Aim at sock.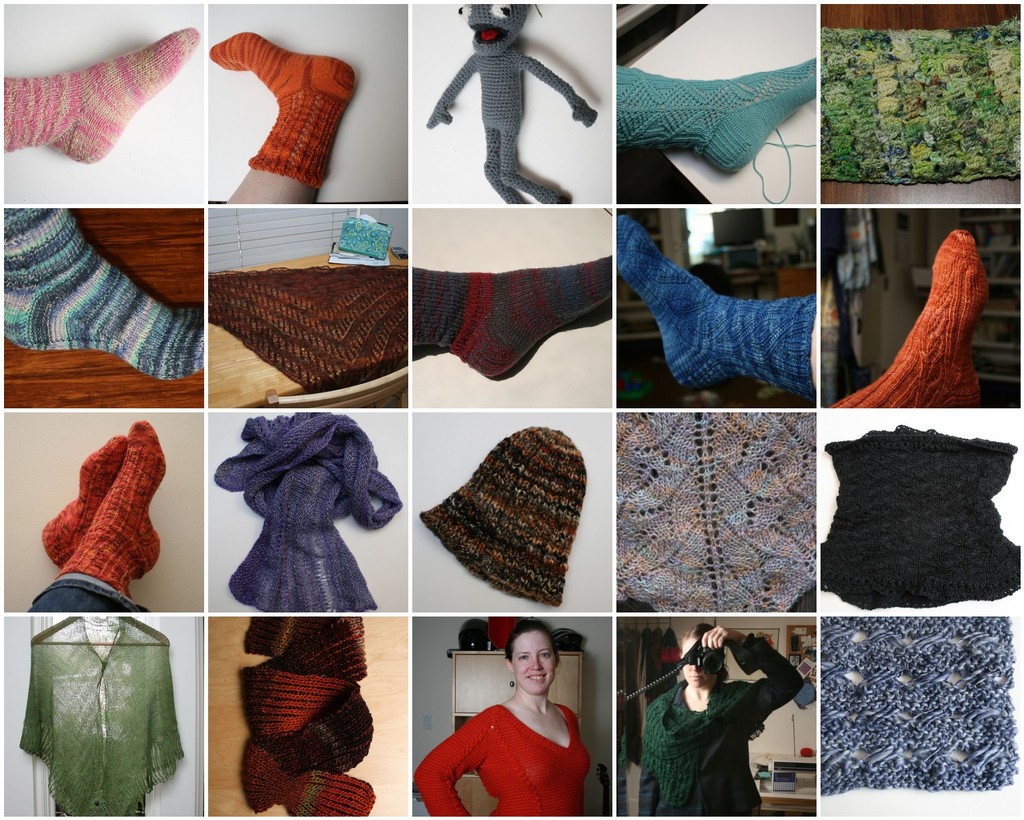
Aimed at rect(831, 230, 989, 410).
